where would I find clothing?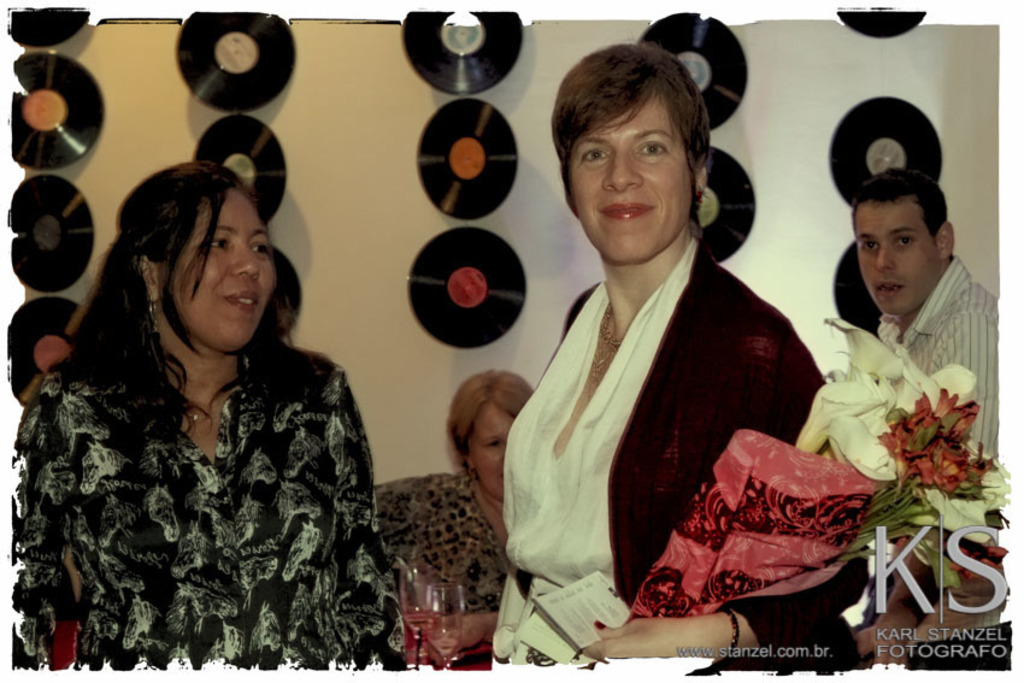
At bbox=[492, 239, 871, 678].
